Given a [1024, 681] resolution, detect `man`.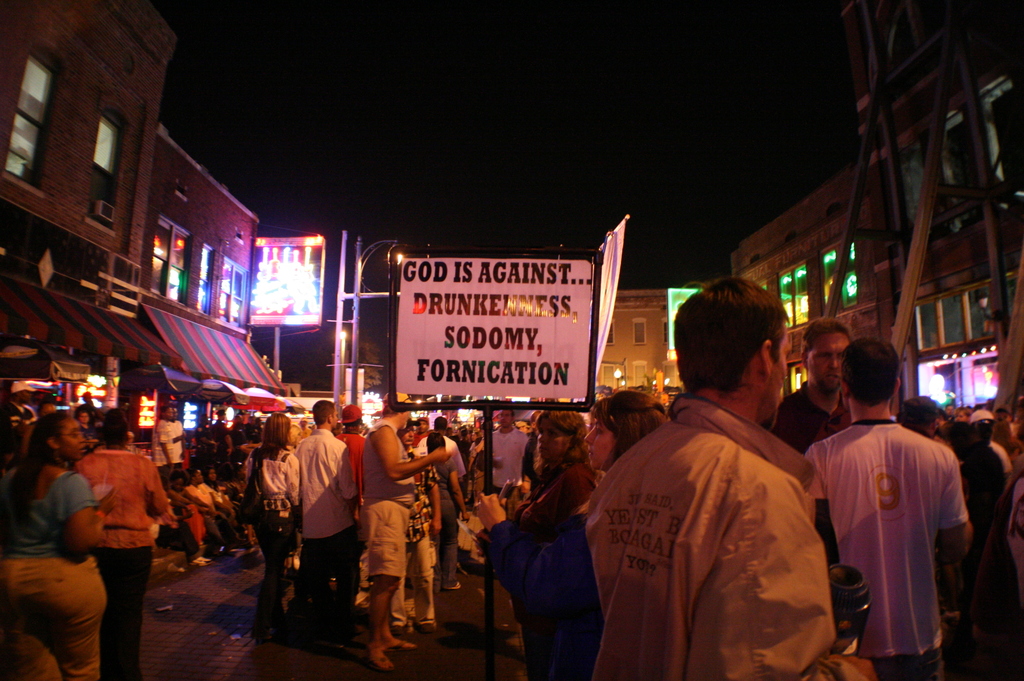
(901,397,940,440).
